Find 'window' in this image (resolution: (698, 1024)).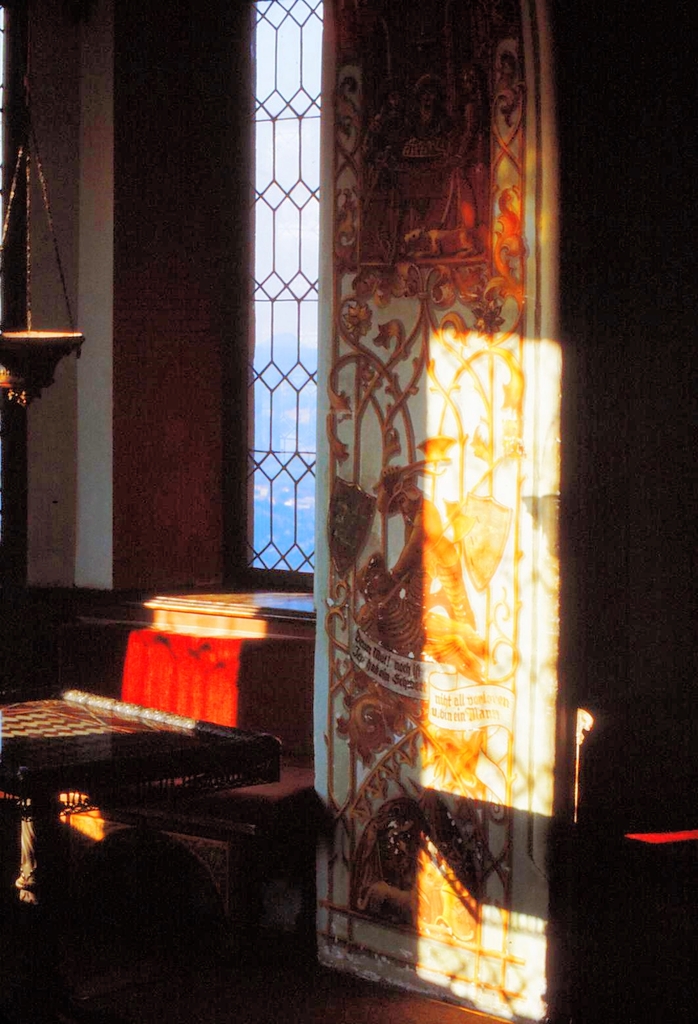
x1=224, y1=7, x2=346, y2=585.
